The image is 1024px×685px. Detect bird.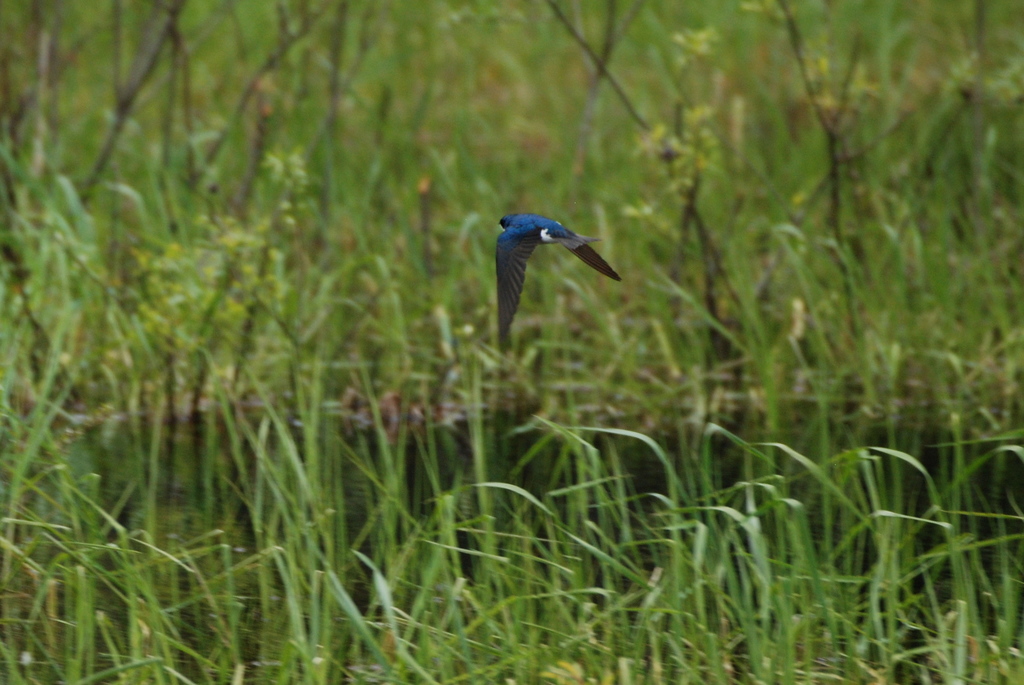
Detection: (left=481, top=206, right=631, bottom=337).
